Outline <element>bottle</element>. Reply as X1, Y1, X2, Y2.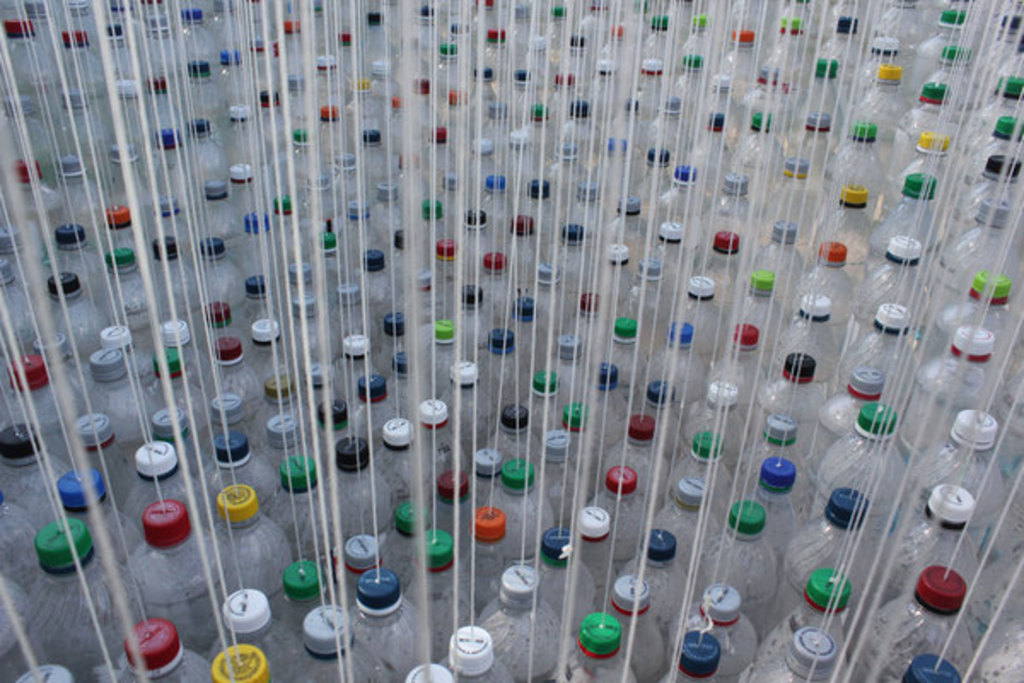
403, 663, 463, 681.
